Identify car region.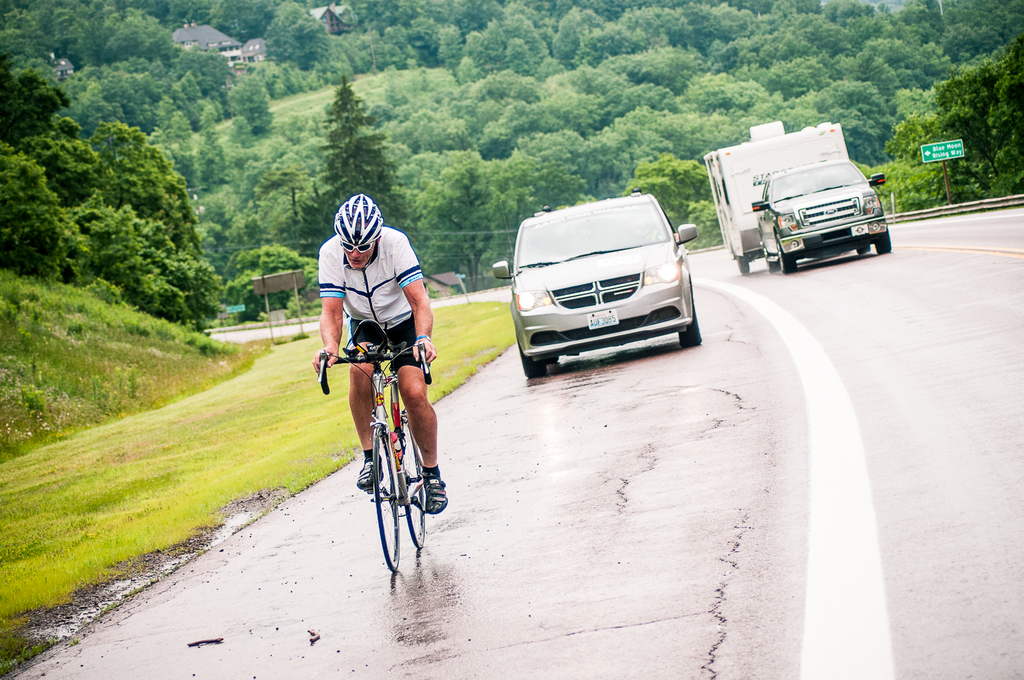
Region: pyautogui.locateOnScreen(750, 158, 891, 273).
